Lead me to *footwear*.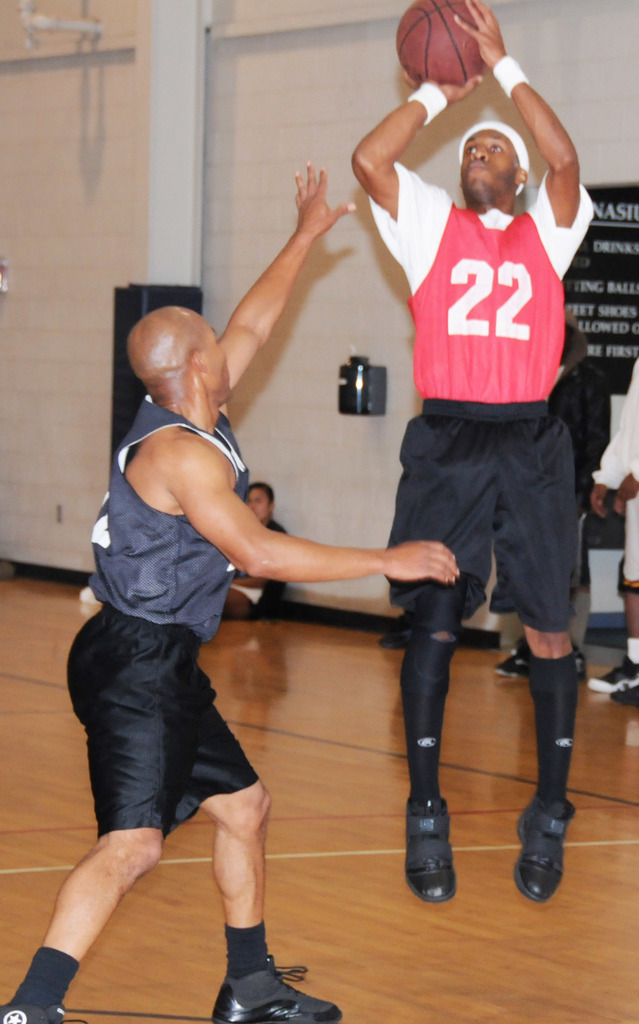
Lead to {"x1": 577, "y1": 659, "x2": 638, "y2": 691}.
